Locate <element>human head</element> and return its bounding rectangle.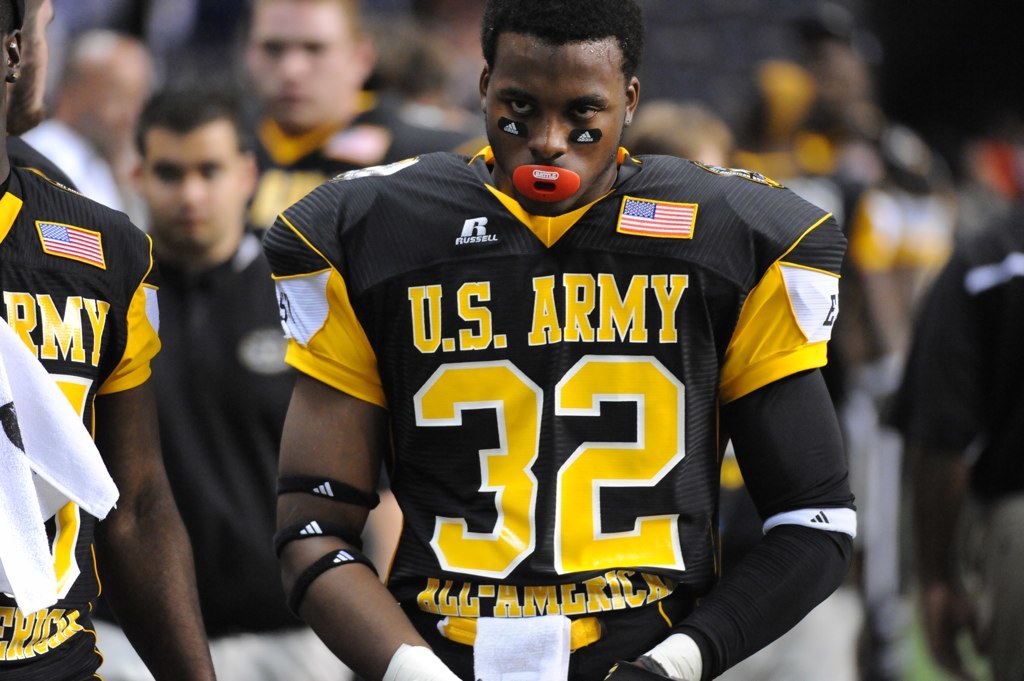
[23,0,57,122].
